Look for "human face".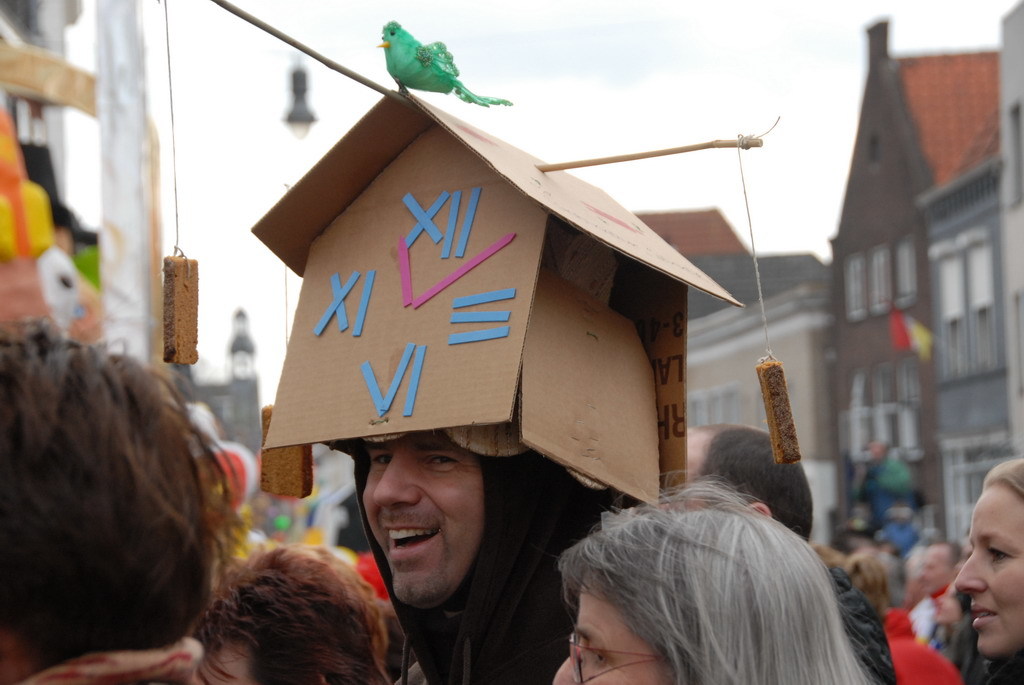
Found: x1=916 y1=544 x2=956 y2=601.
